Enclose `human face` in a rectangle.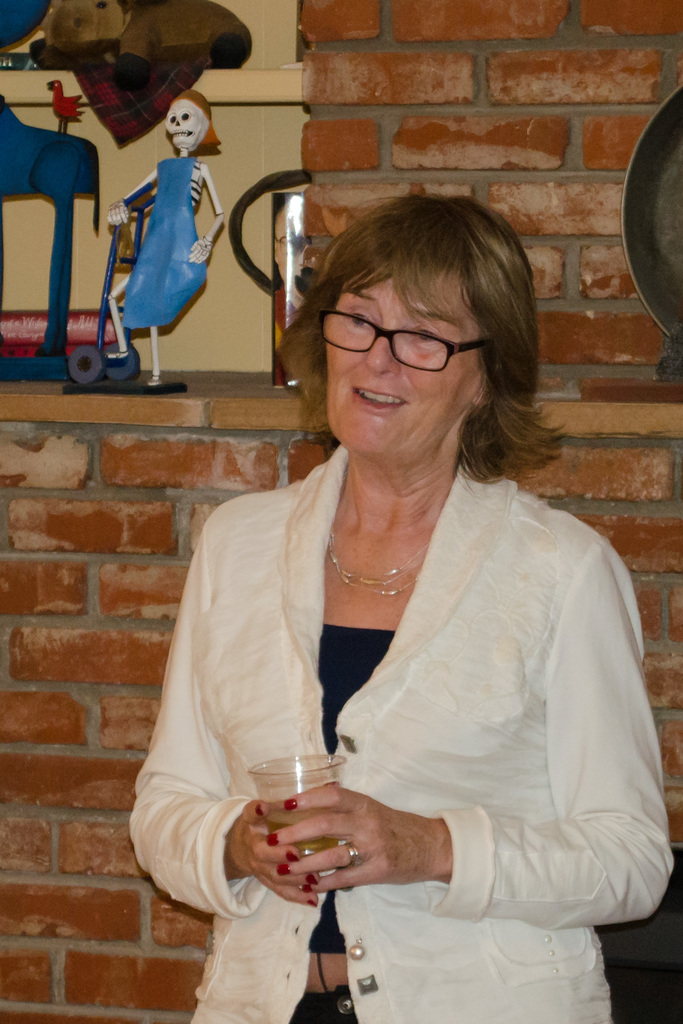
(278, 187, 569, 456).
